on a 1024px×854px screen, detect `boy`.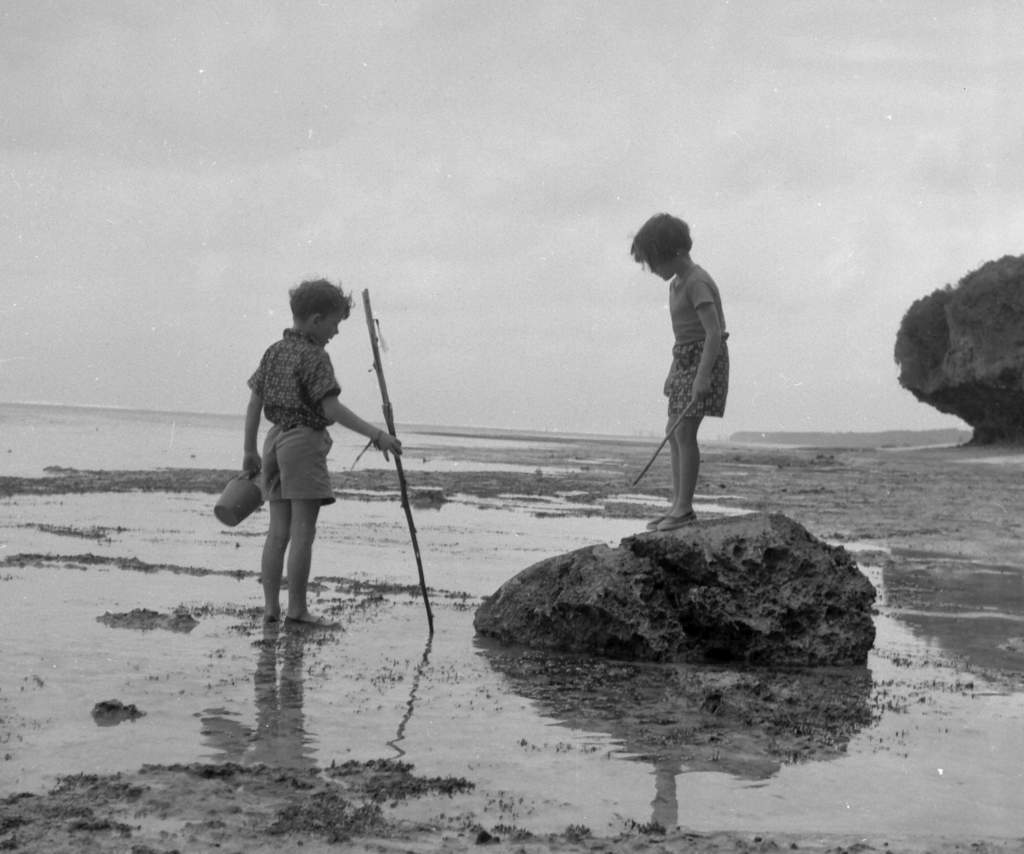
239 277 399 627.
